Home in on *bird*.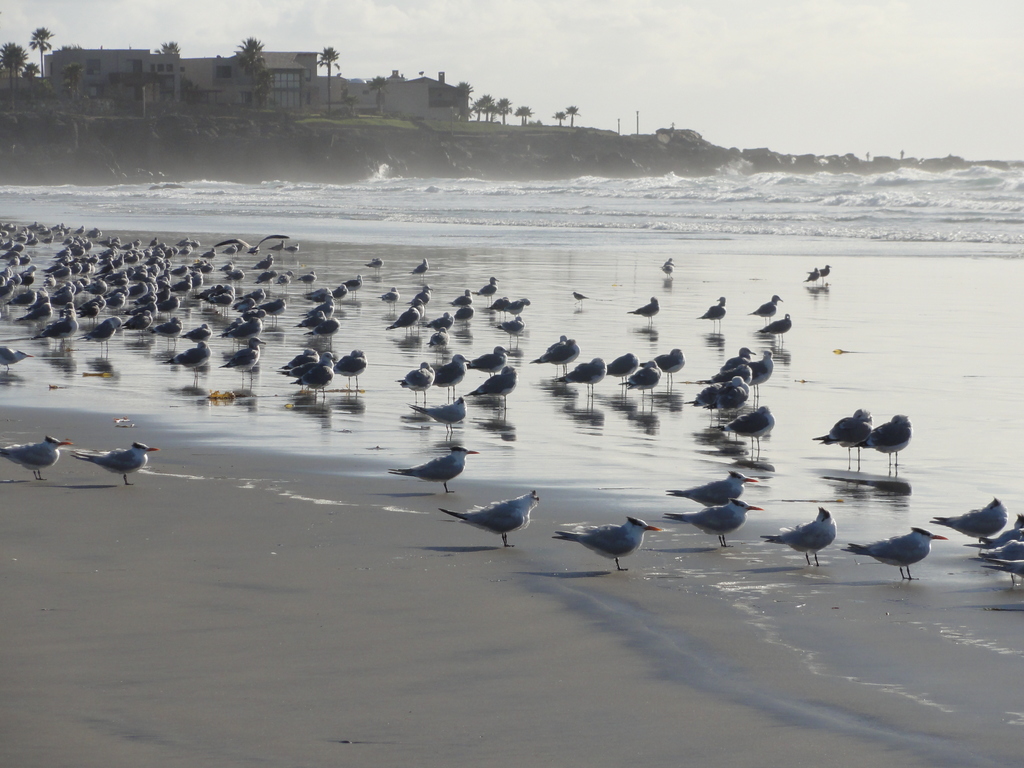
Homed in at <region>628, 296, 658, 331</region>.
